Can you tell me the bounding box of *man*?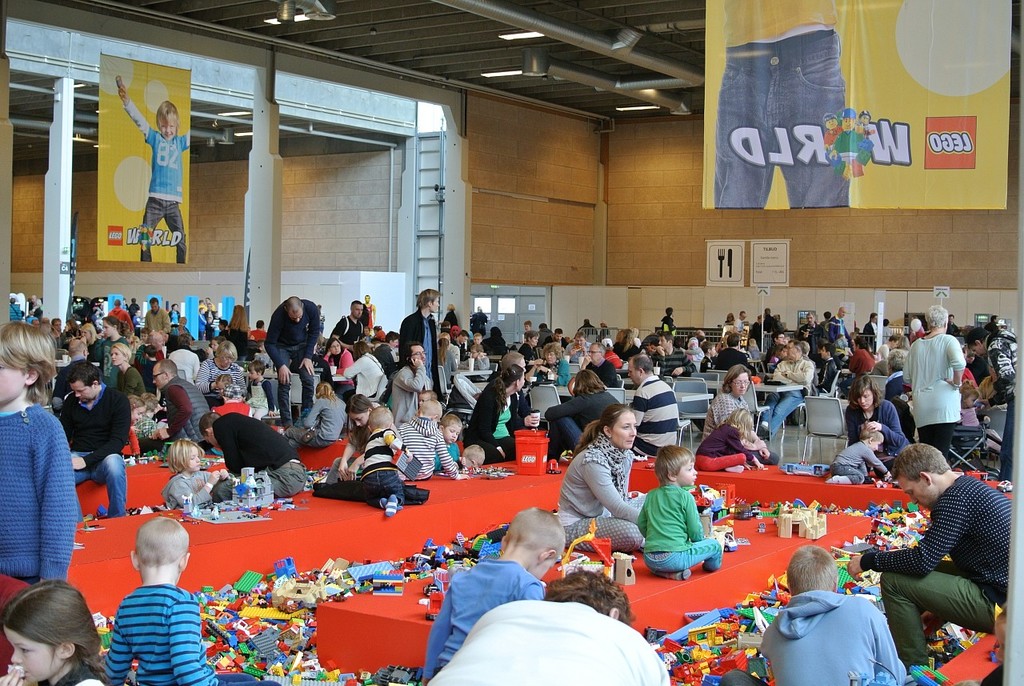
797:311:830:367.
